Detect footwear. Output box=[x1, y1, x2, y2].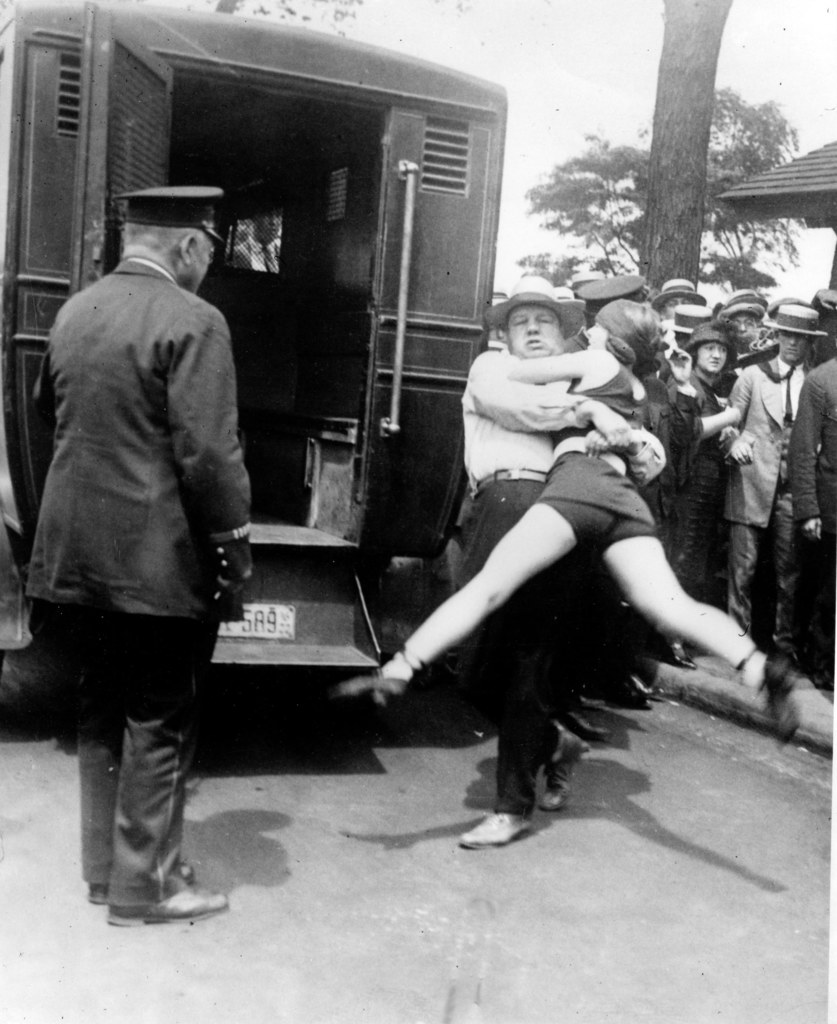
box=[539, 735, 587, 812].
